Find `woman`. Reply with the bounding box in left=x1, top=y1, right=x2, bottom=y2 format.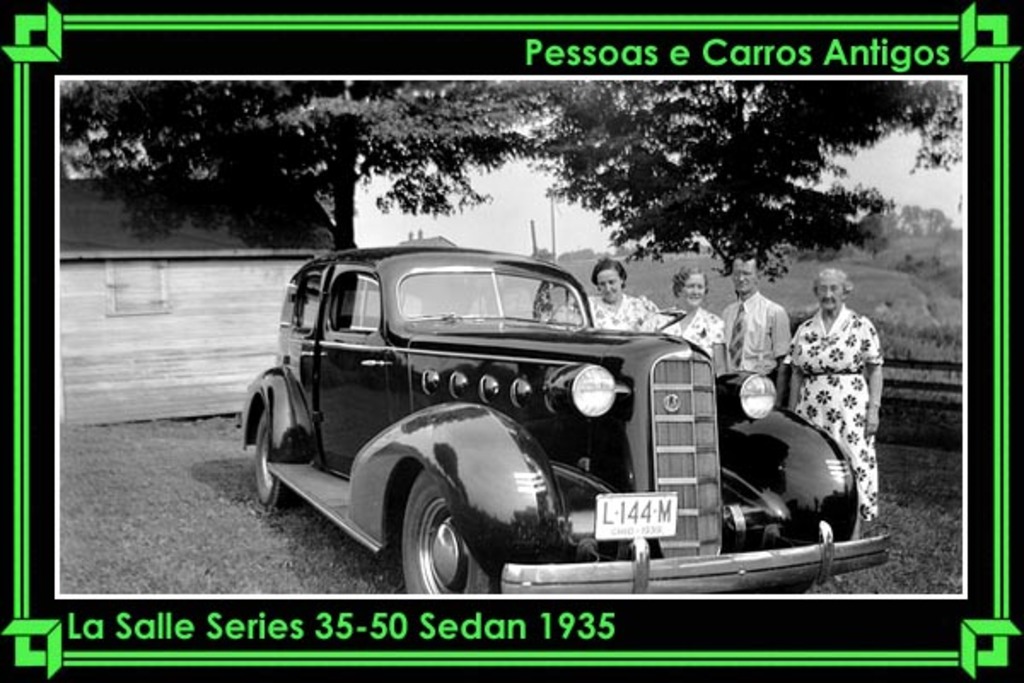
left=657, top=268, right=725, bottom=379.
